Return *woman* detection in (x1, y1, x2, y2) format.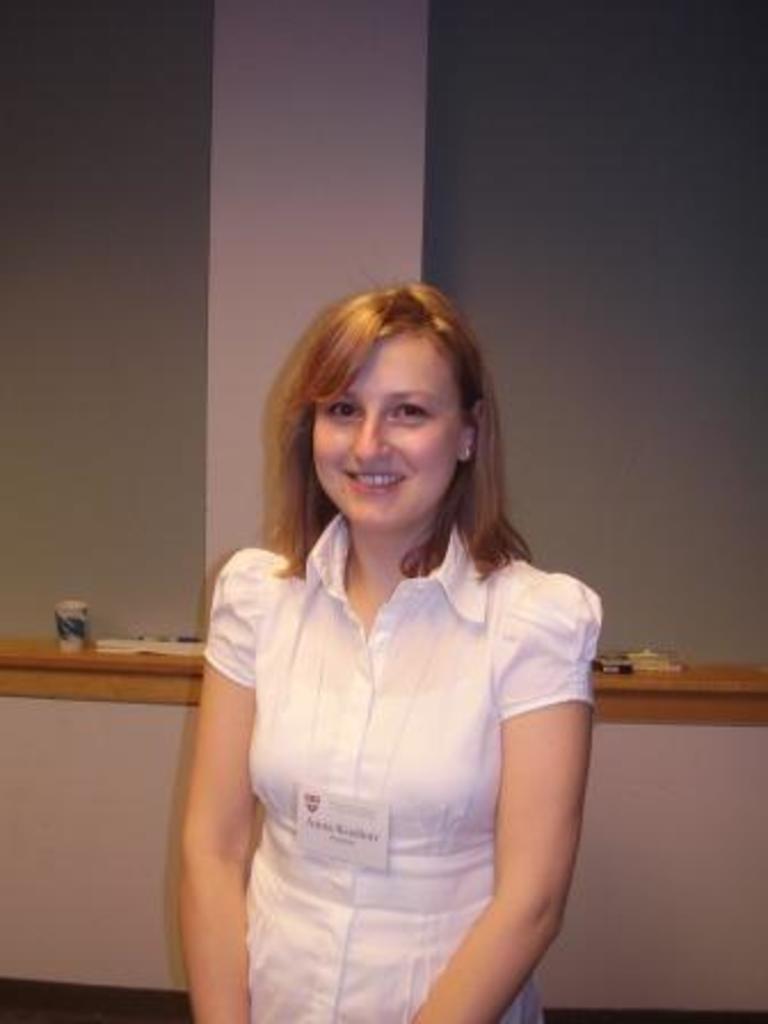
(171, 311, 594, 1023).
